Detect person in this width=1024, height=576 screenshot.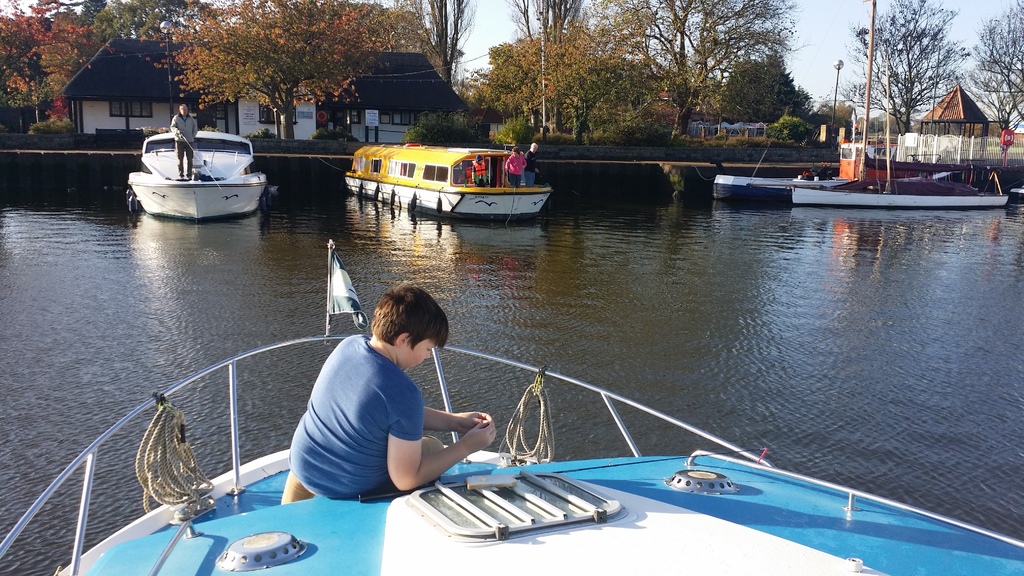
Detection: pyautogui.locateOnScreen(470, 154, 489, 187).
